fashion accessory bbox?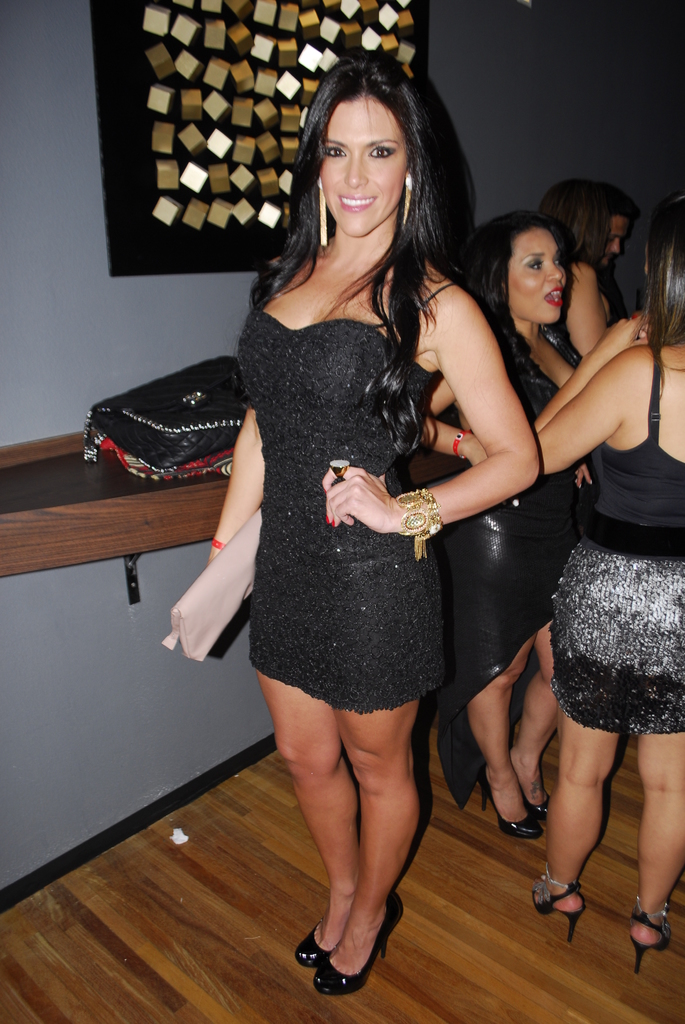
[83,355,251,472]
